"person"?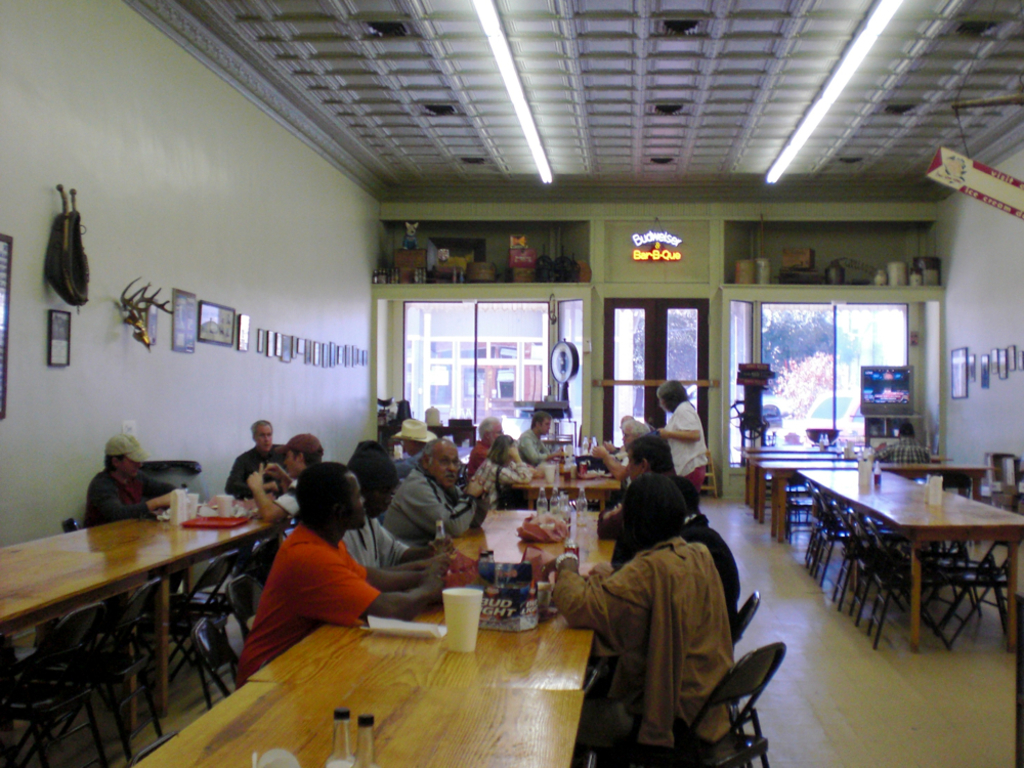
locate(657, 381, 708, 495)
